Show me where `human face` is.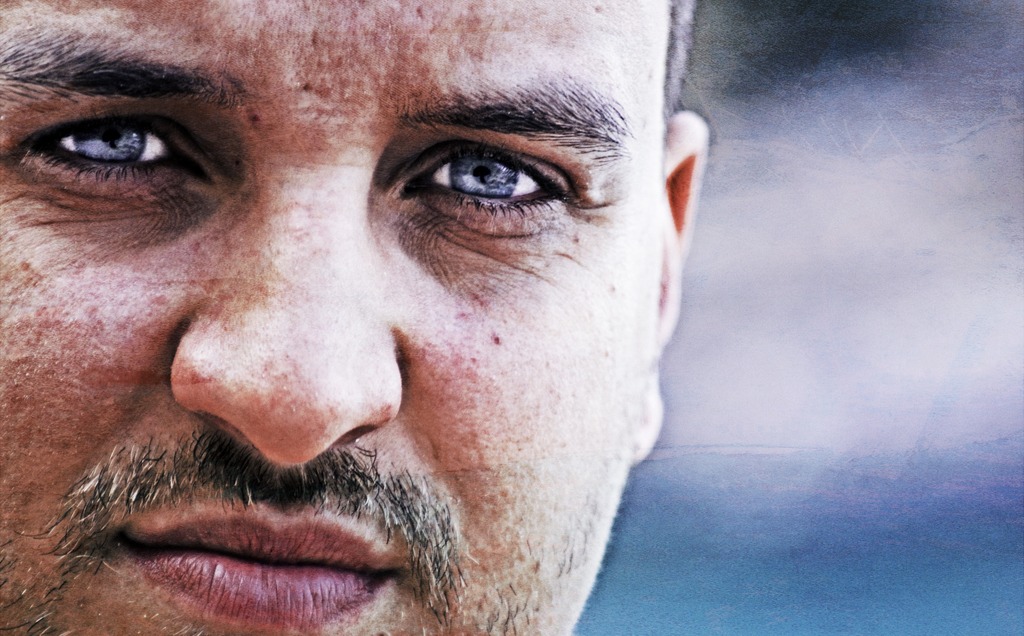
`human face` is at crop(0, 0, 655, 635).
